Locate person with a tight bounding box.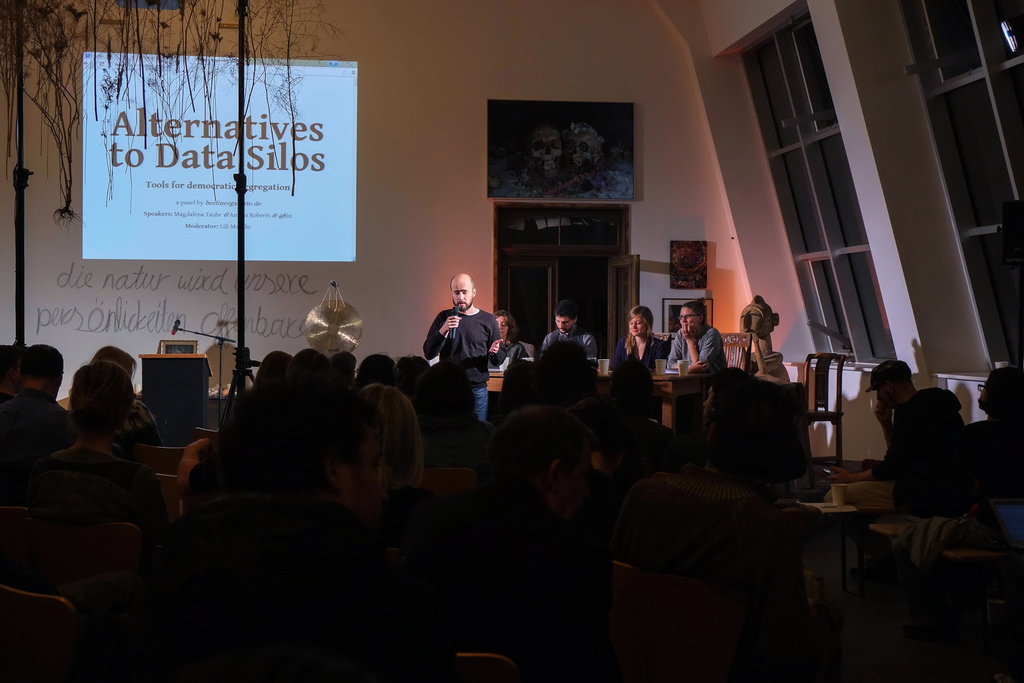
Rect(491, 309, 527, 364).
